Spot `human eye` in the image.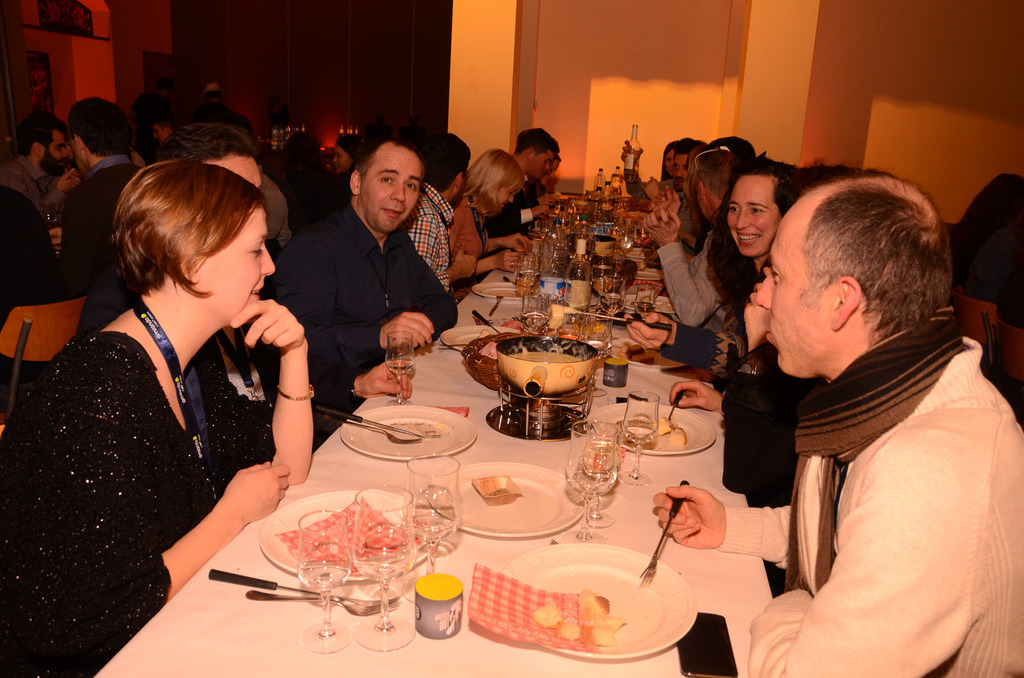
`human eye` found at [left=379, top=172, right=396, bottom=185].
